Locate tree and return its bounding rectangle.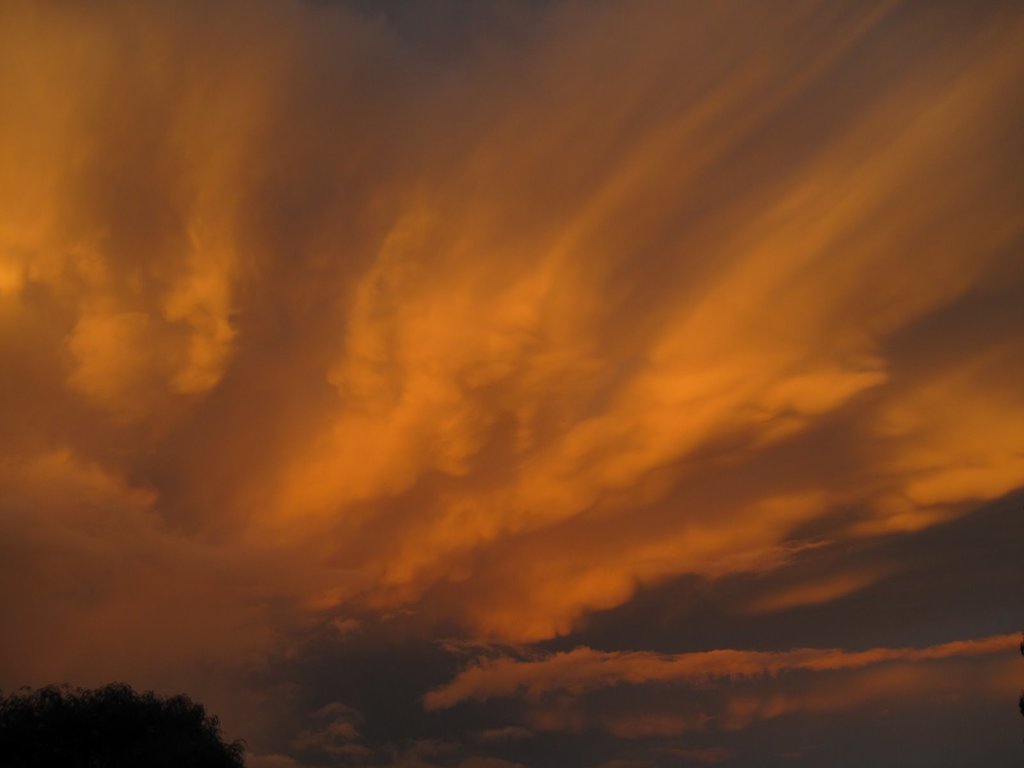
{"x1": 17, "y1": 675, "x2": 259, "y2": 763}.
